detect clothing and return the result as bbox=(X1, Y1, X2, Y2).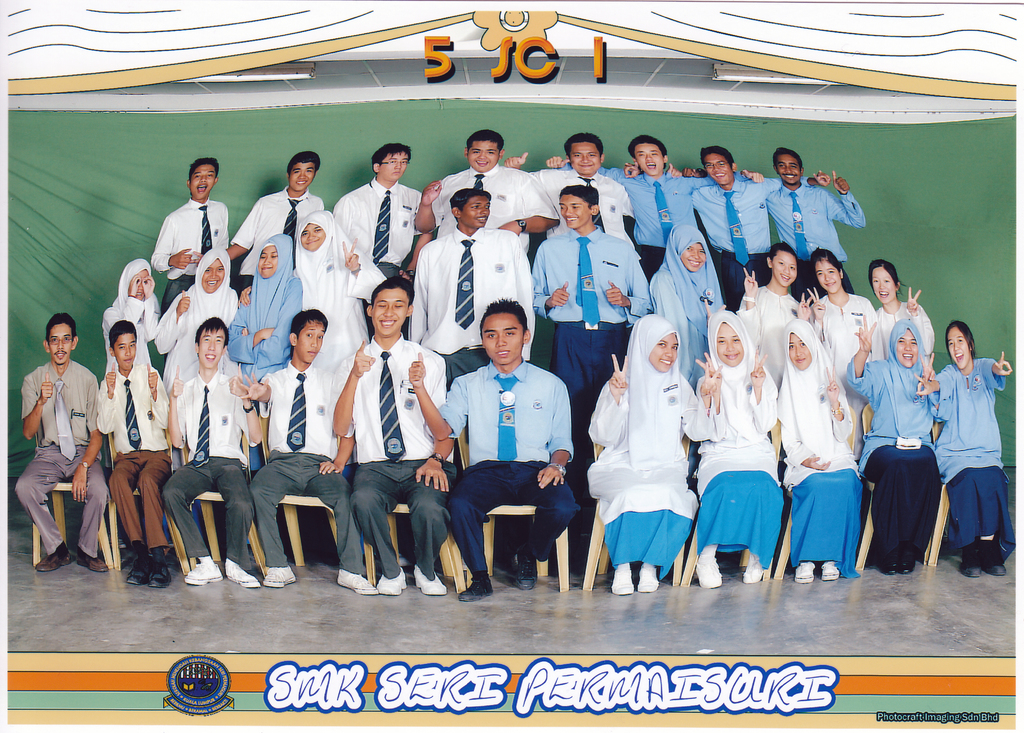
bbox=(683, 169, 775, 301).
